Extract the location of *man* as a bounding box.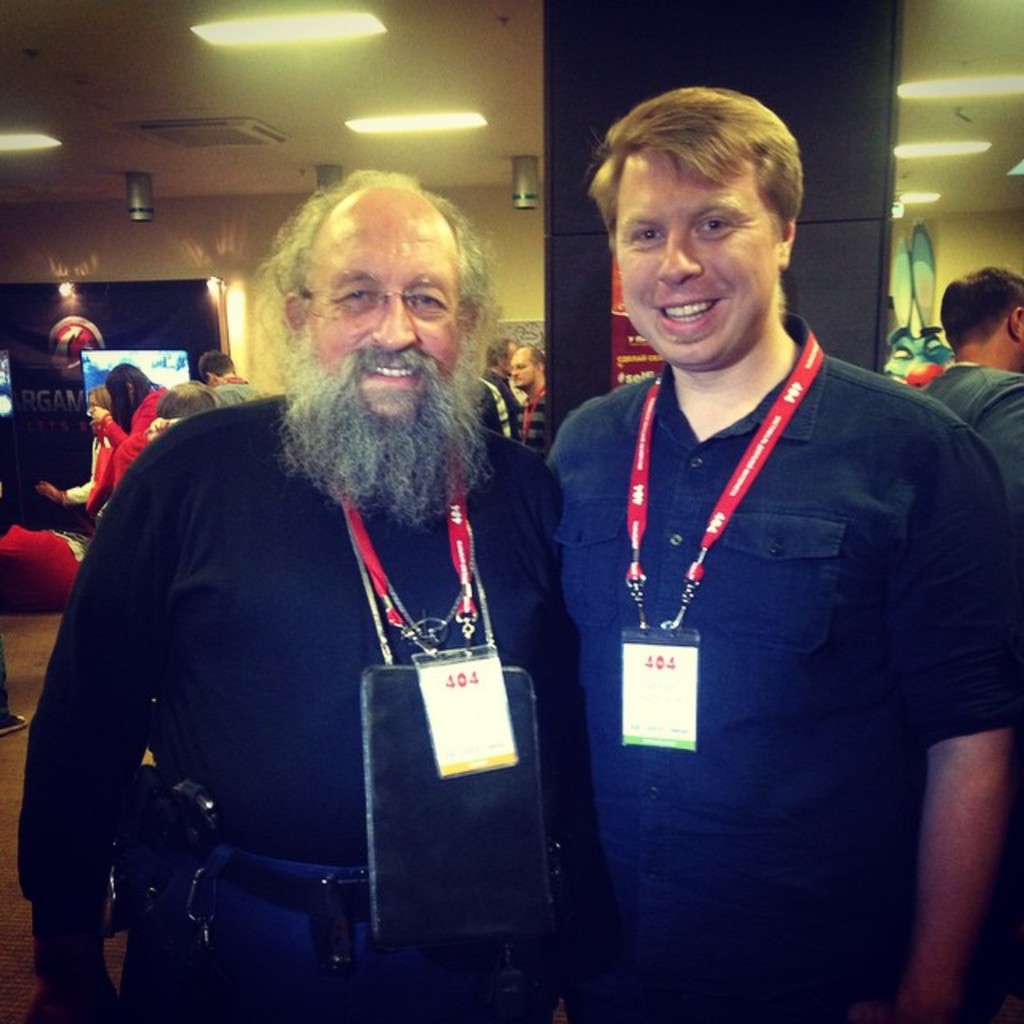
region(3, 174, 573, 1022).
